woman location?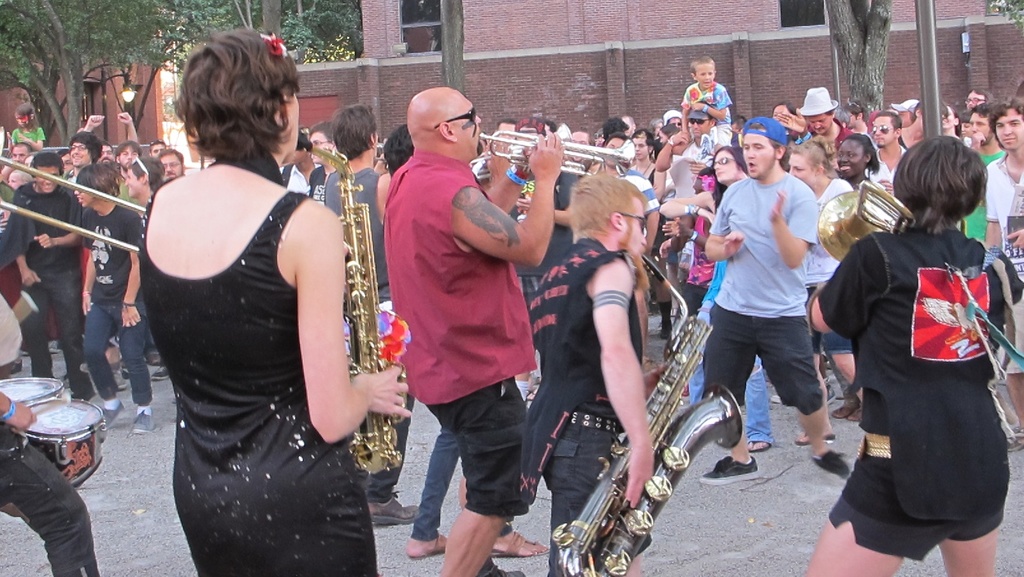
{"x1": 662, "y1": 145, "x2": 776, "y2": 457}
